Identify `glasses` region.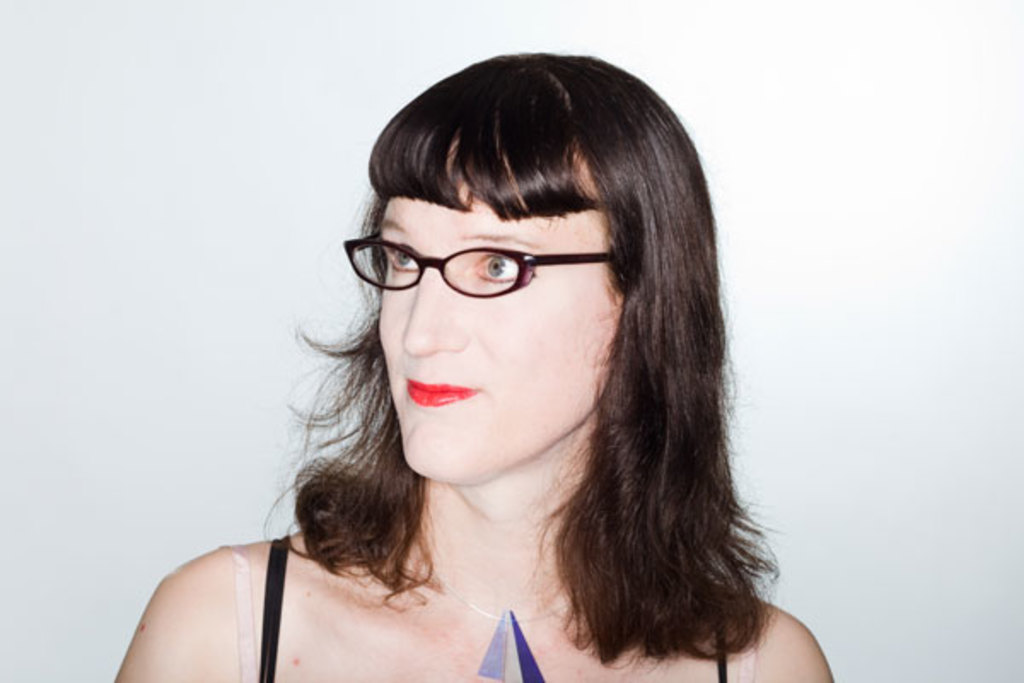
Region: 340, 229, 614, 299.
